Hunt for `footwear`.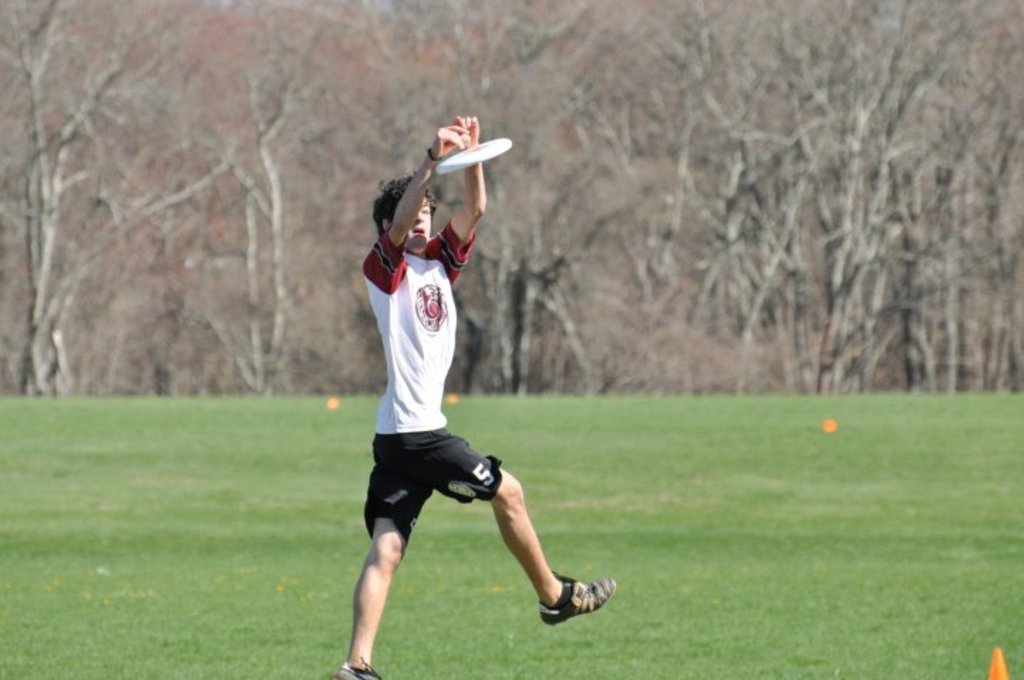
Hunted down at 344,662,385,679.
